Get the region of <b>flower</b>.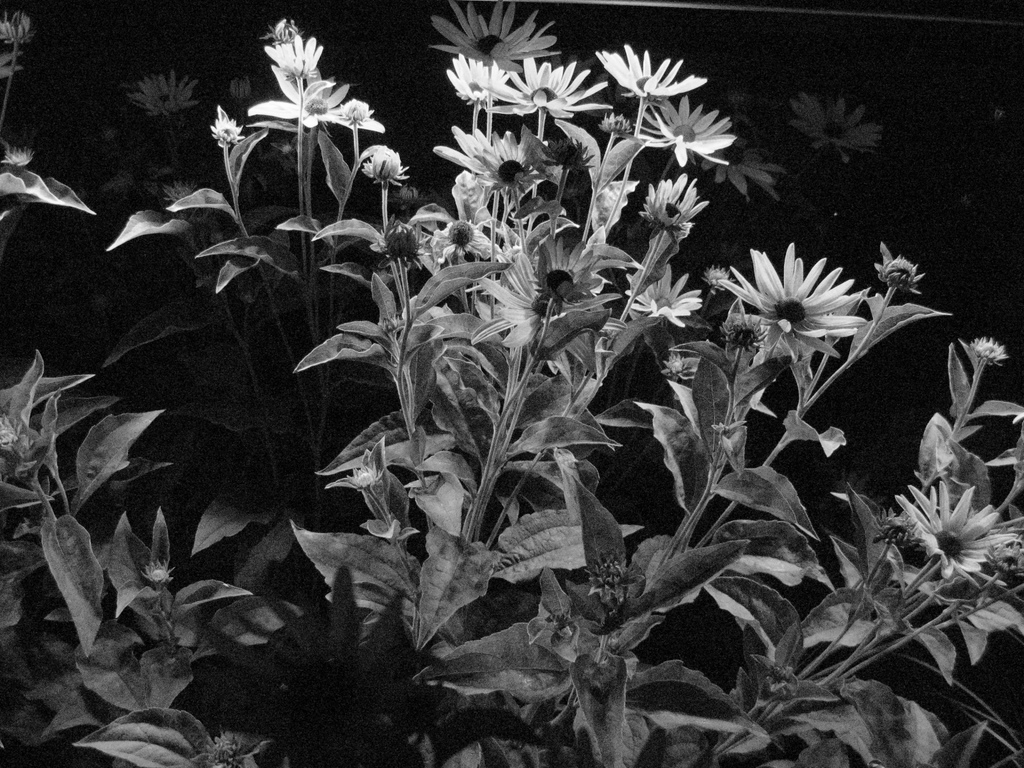
region(372, 214, 422, 269).
